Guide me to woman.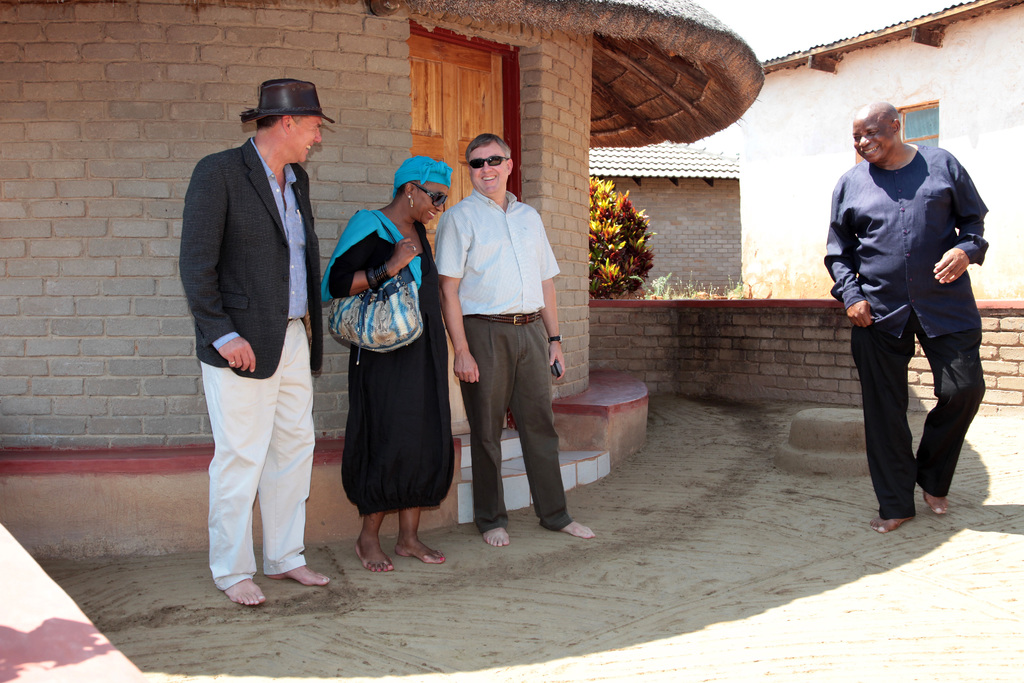
Guidance: [319,155,481,593].
